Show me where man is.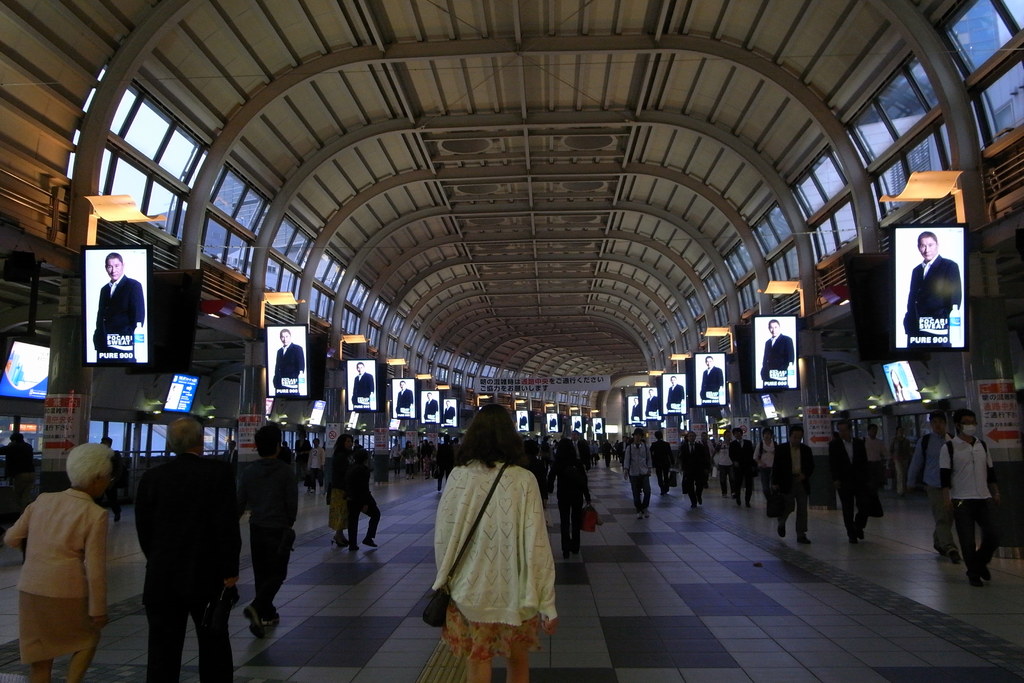
man is at locate(709, 436, 733, 497).
